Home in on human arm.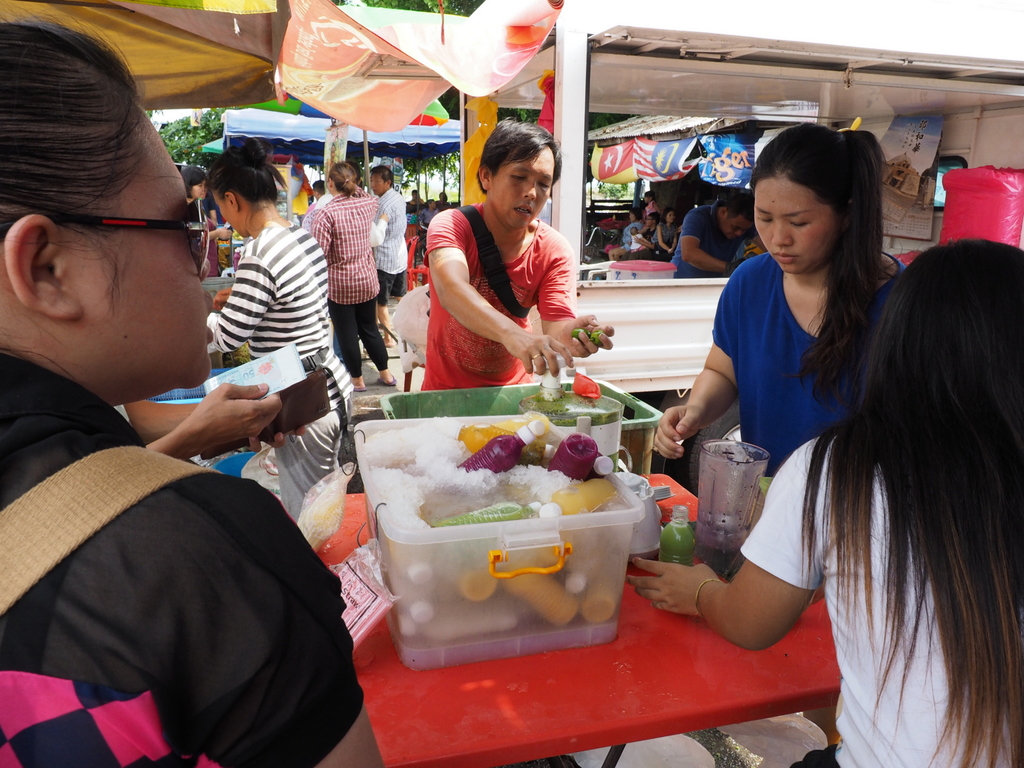
Homed in at x1=365 y1=207 x2=396 y2=252.
